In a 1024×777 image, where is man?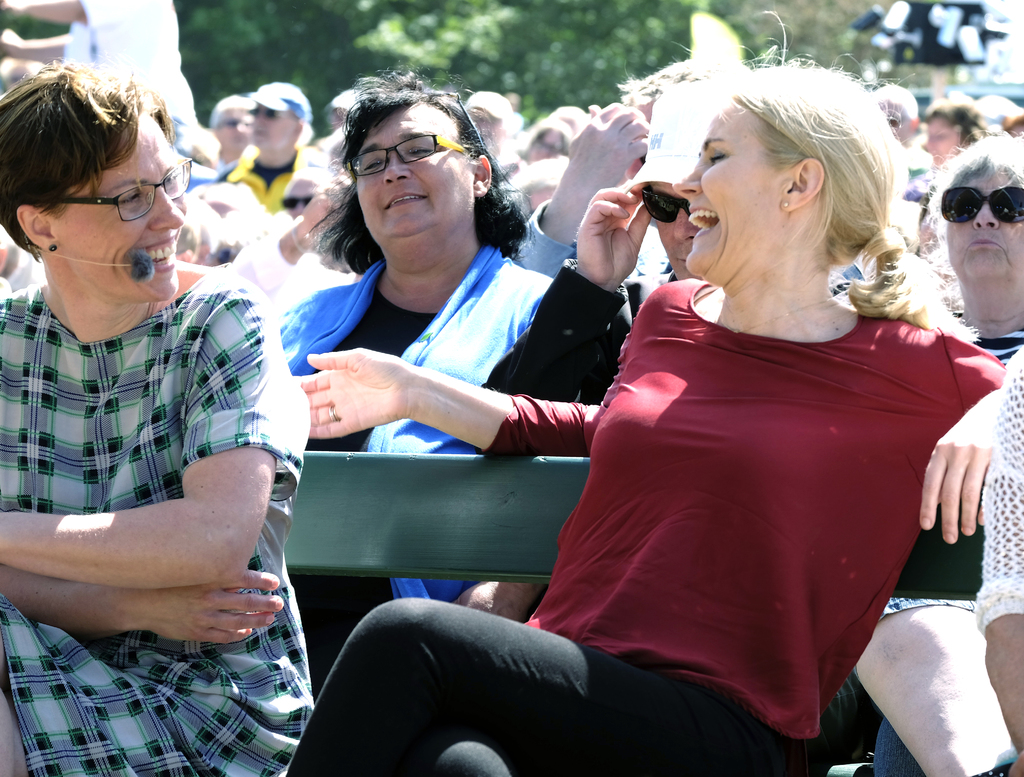
206 92 244 172.
